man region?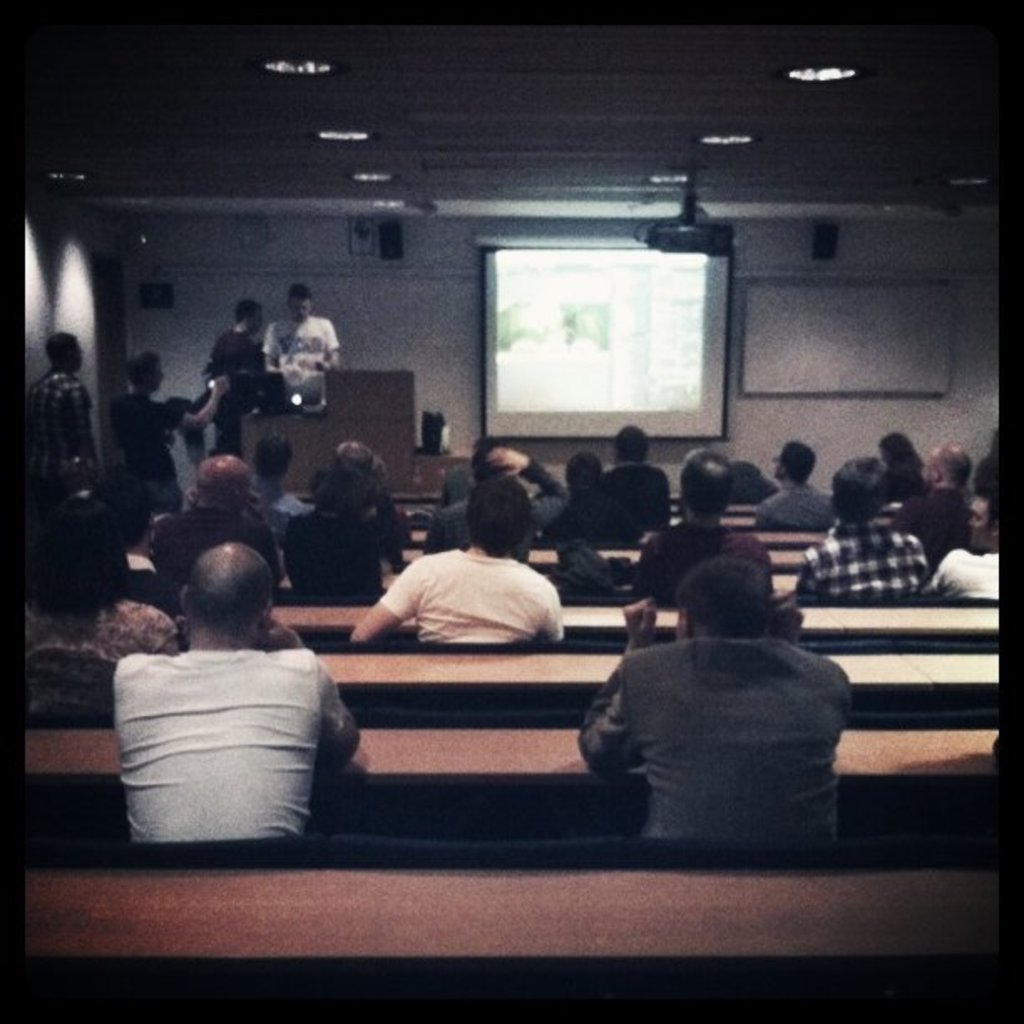
detection(348, 479, 567, 643)
